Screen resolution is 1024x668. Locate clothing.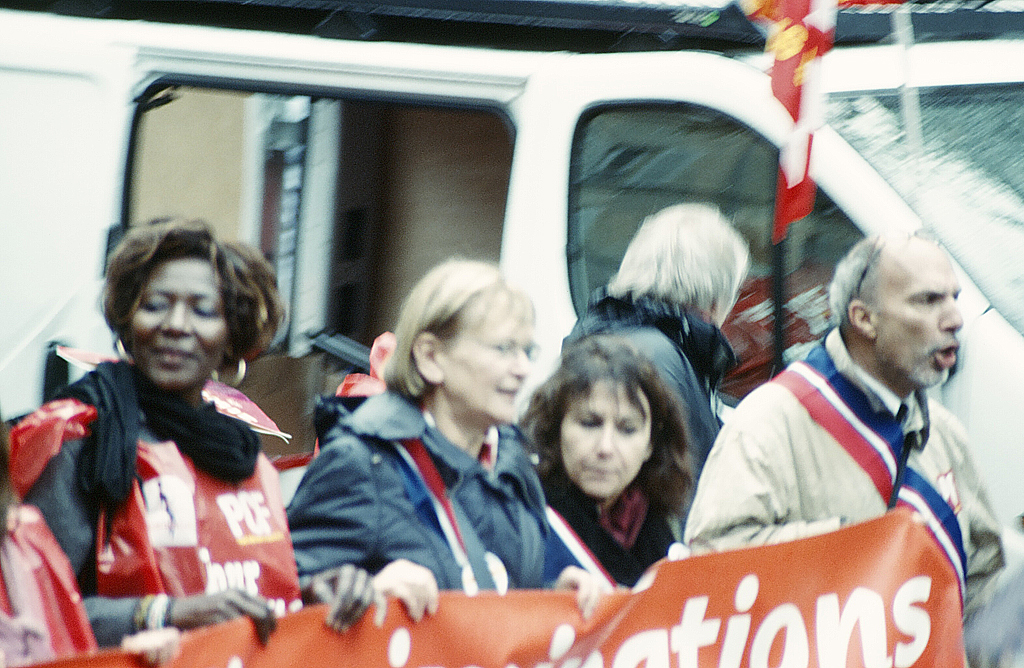
left=566, top=282, right=735, bottom=487.
